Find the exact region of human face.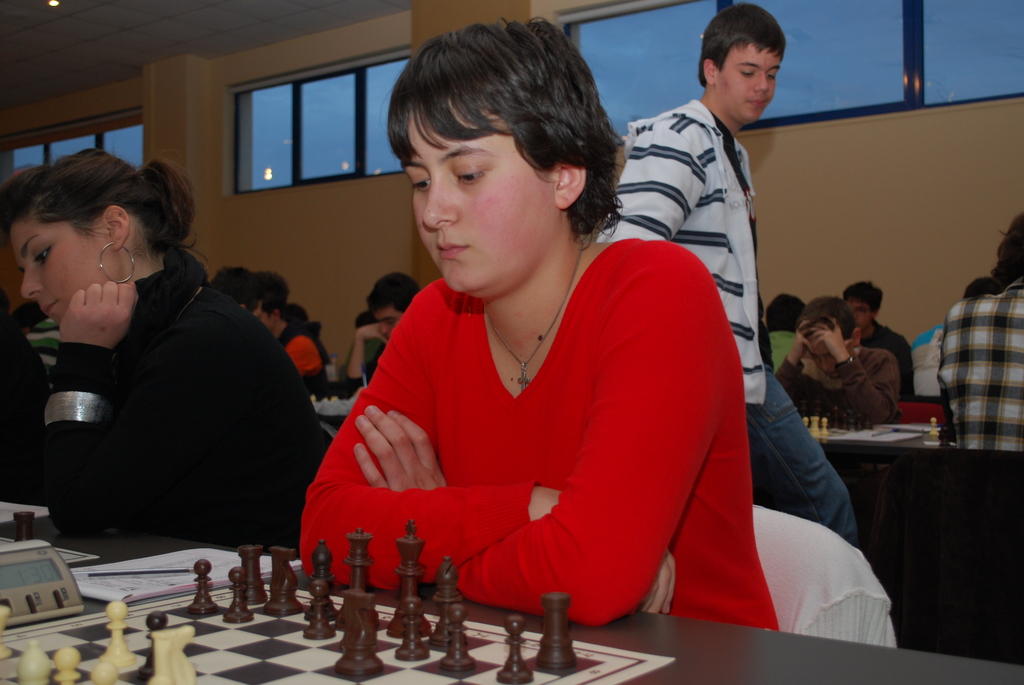
Exact region: crop(374, 310, 399, 338).
